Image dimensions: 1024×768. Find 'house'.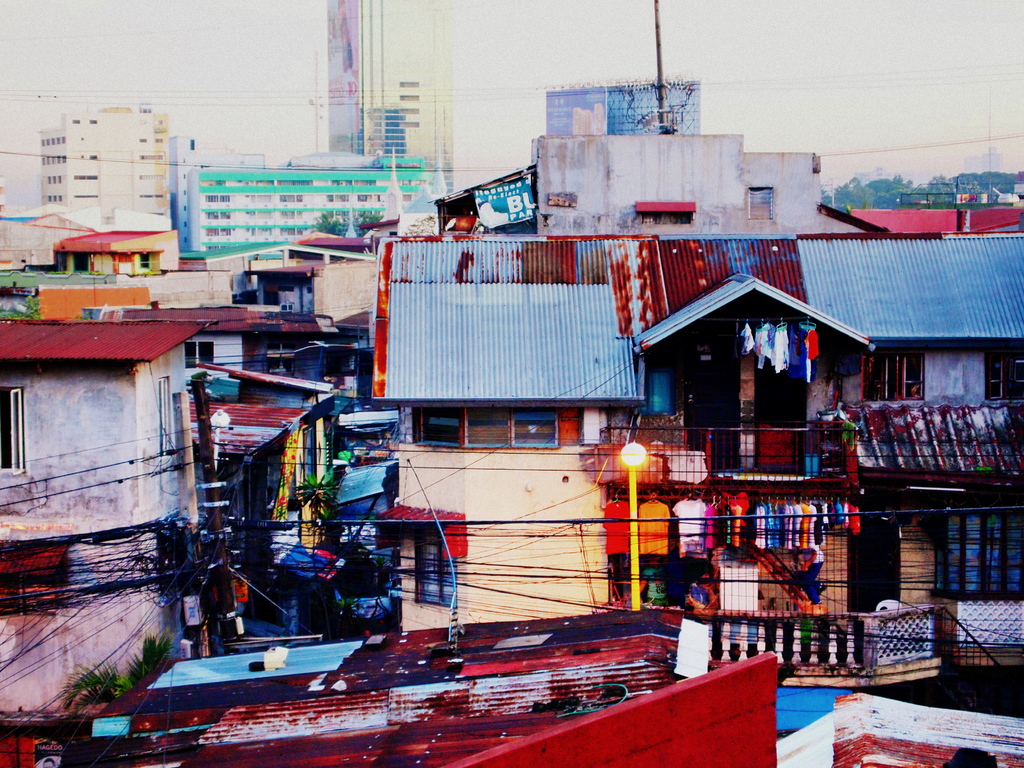
[547,93,701,129].
